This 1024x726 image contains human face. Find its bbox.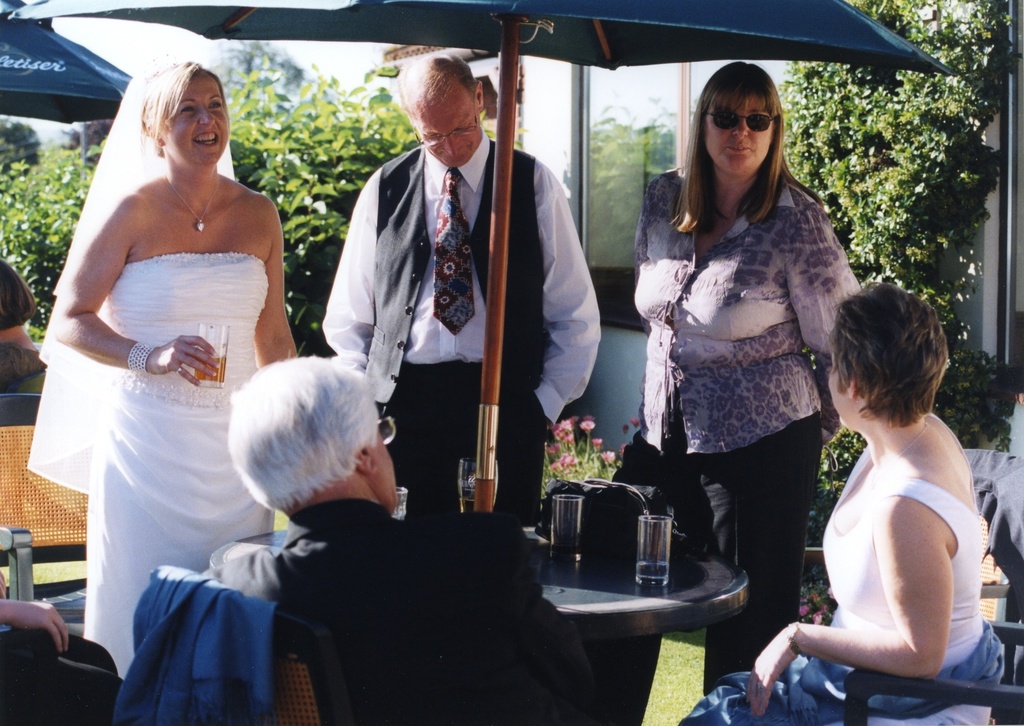
161 75 228 167.
